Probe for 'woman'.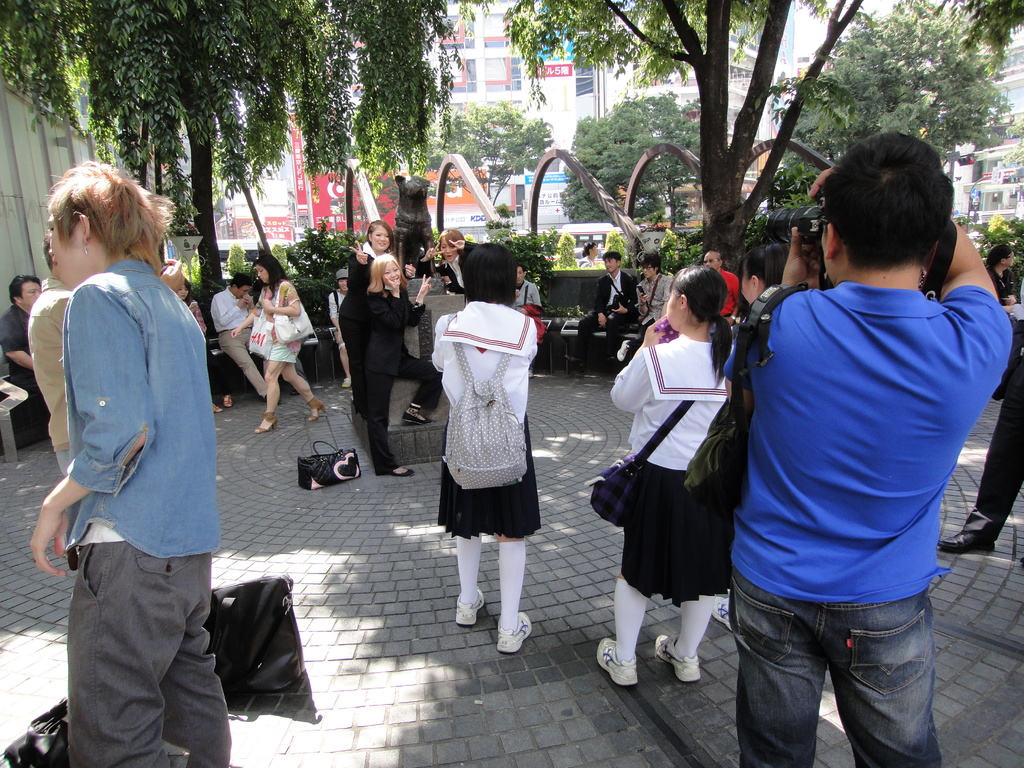
Probe result: {"left": 176, "top": 274, "right": 222, "bottom": 415}.
